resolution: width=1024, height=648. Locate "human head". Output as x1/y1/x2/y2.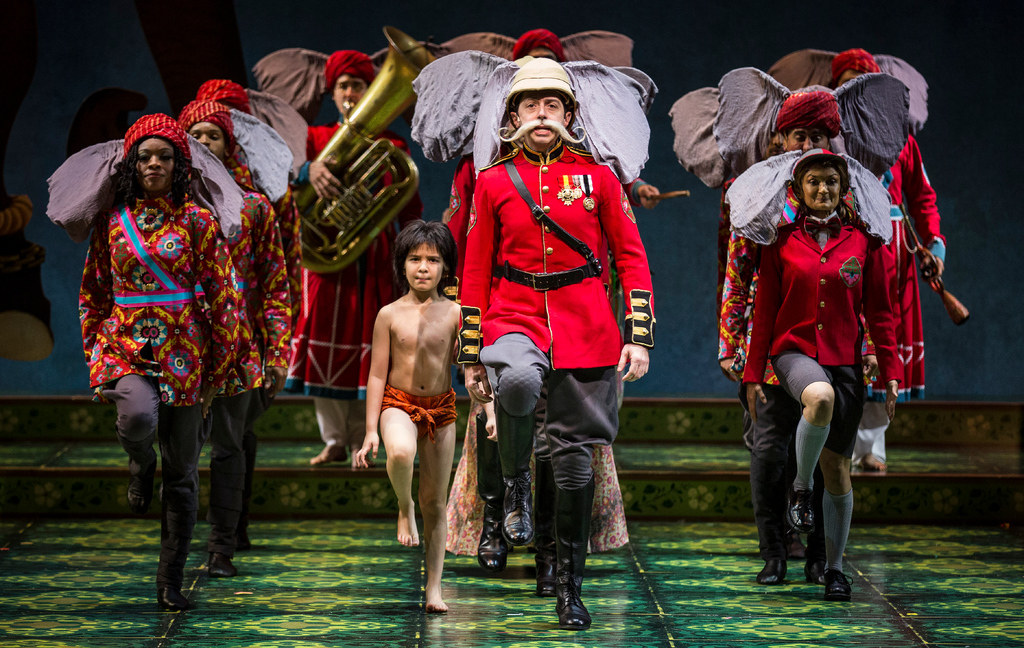
830/55/876/91.
